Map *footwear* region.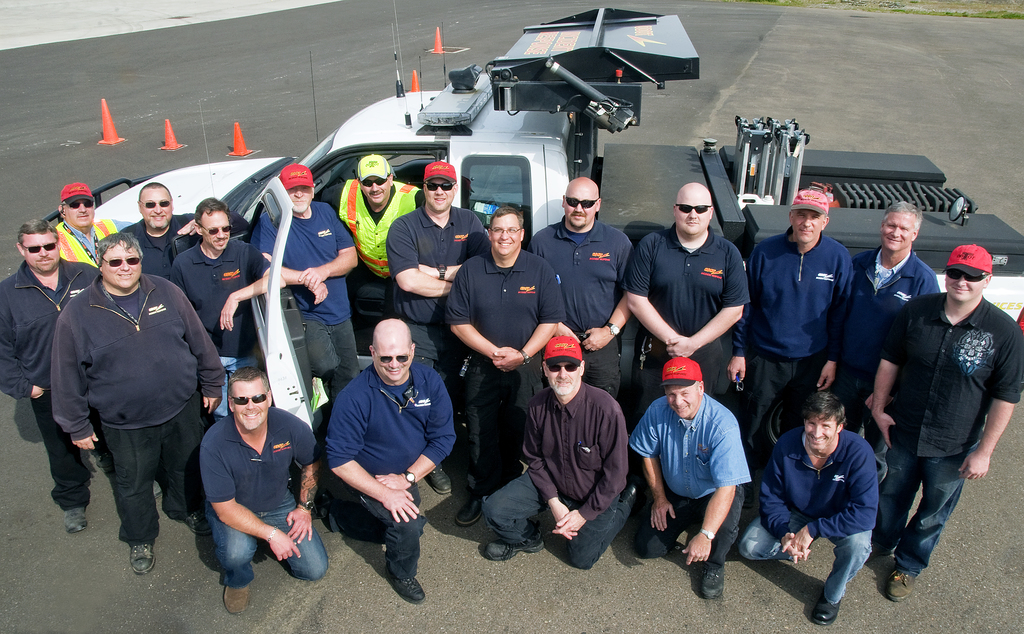
Mapped to {"left": 454, "top": 496, "right": 481, "bottom": 530}.
